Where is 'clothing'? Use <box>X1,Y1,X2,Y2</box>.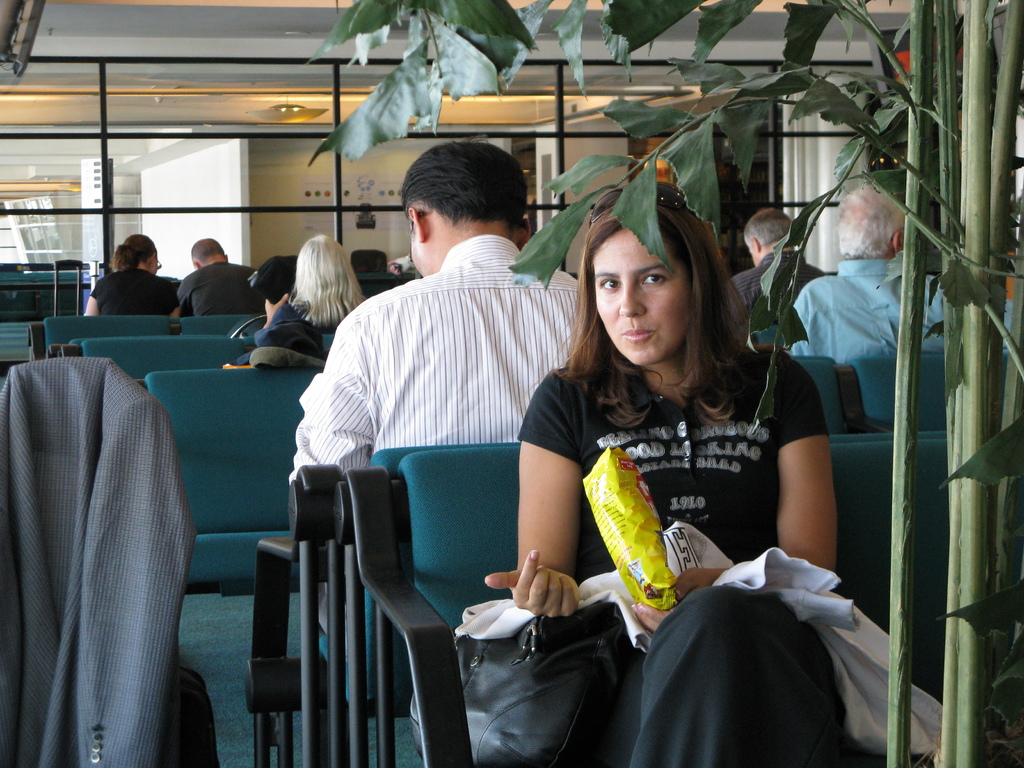
<box>0,350,211,765</box>.
